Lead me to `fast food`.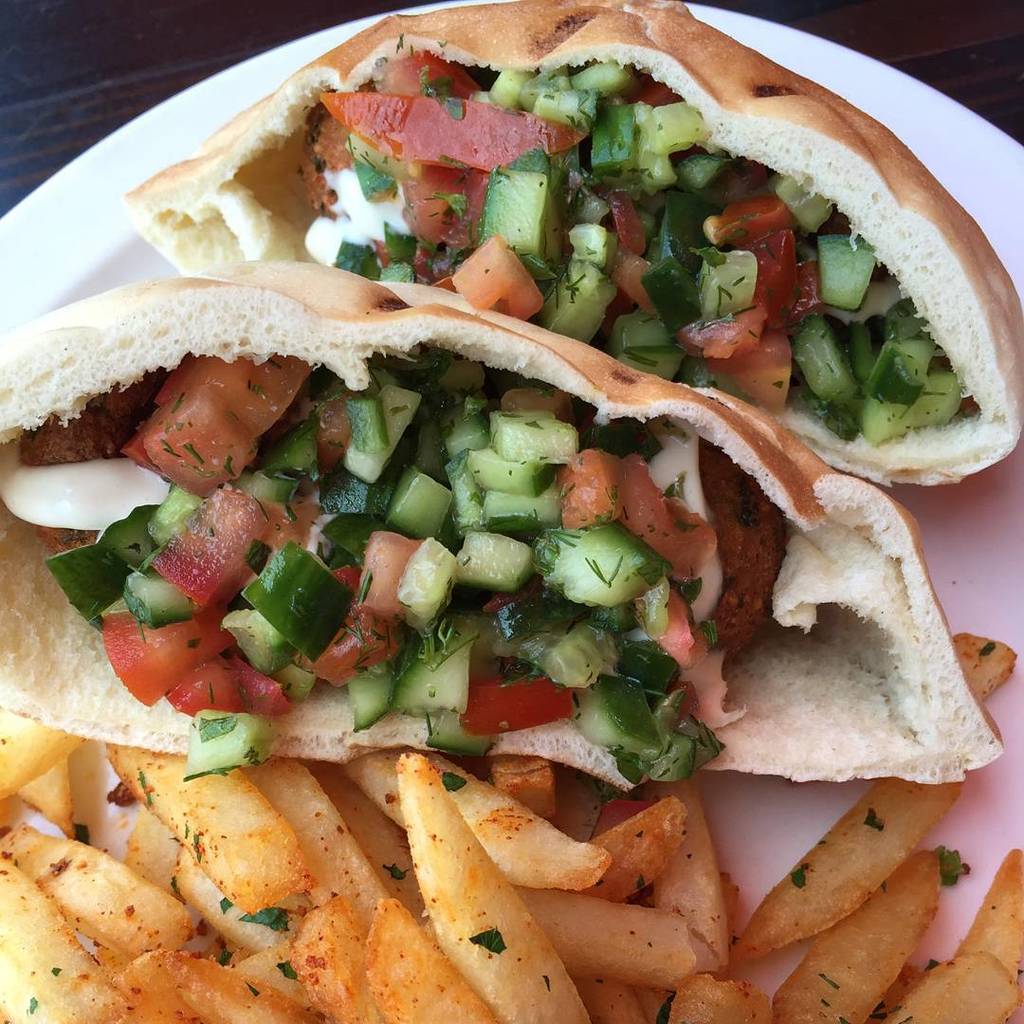
Lead to bbox=[724, 773, 971, 963].
